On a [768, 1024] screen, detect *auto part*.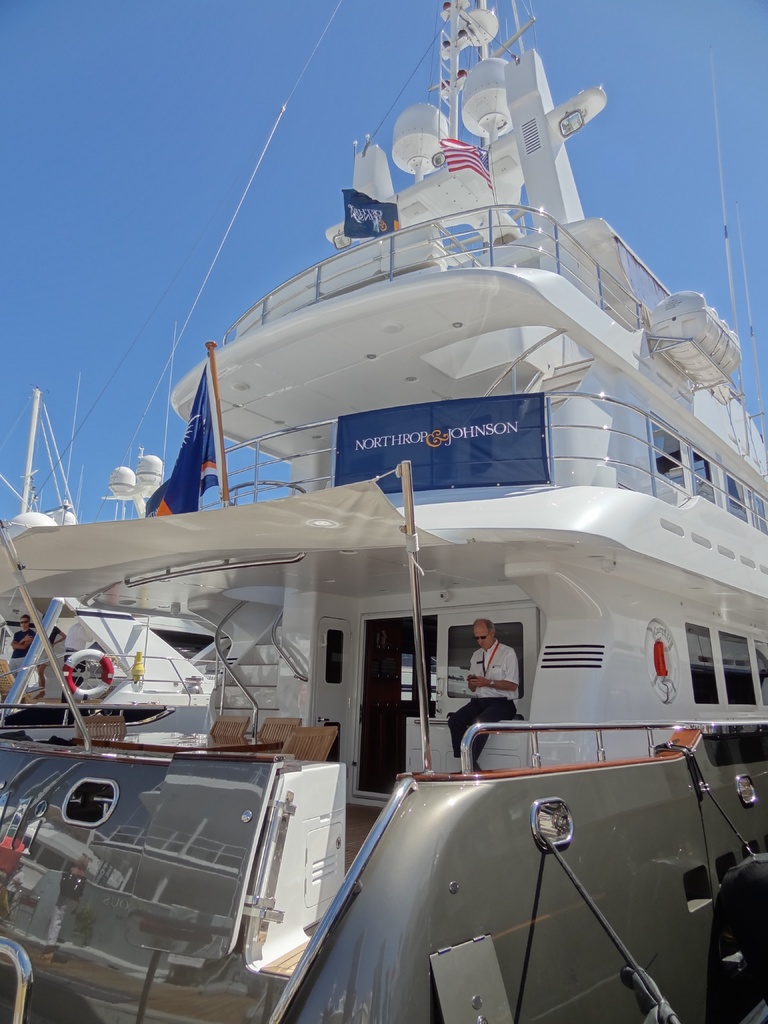
(left=577, top=220, right=753, bottom=416).
